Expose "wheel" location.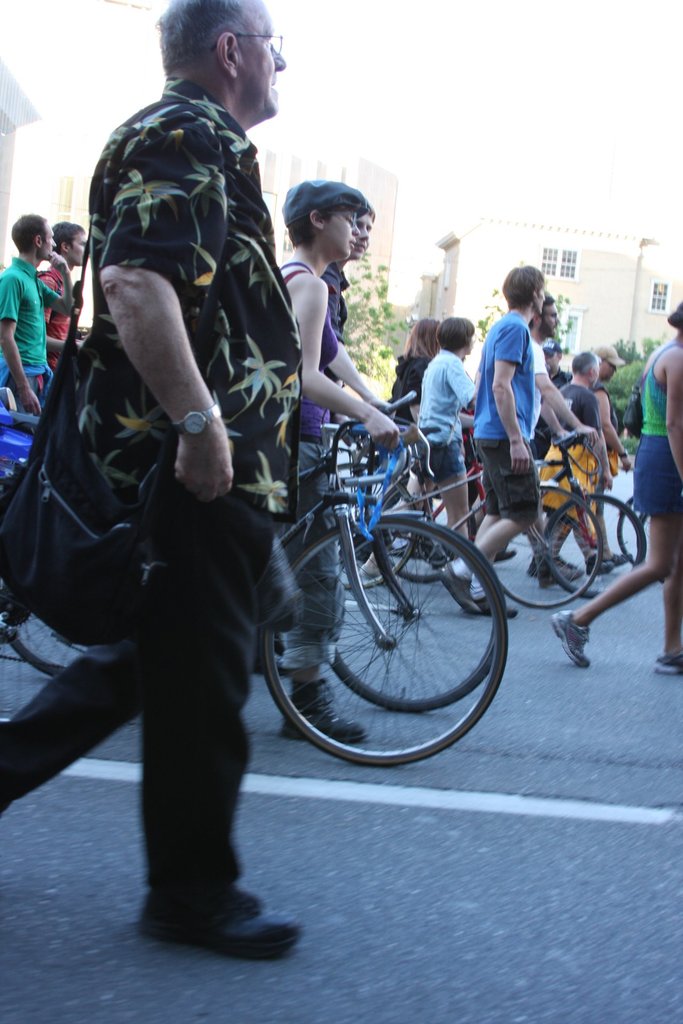
Exposed at crop(550, 496, 640, 596).
